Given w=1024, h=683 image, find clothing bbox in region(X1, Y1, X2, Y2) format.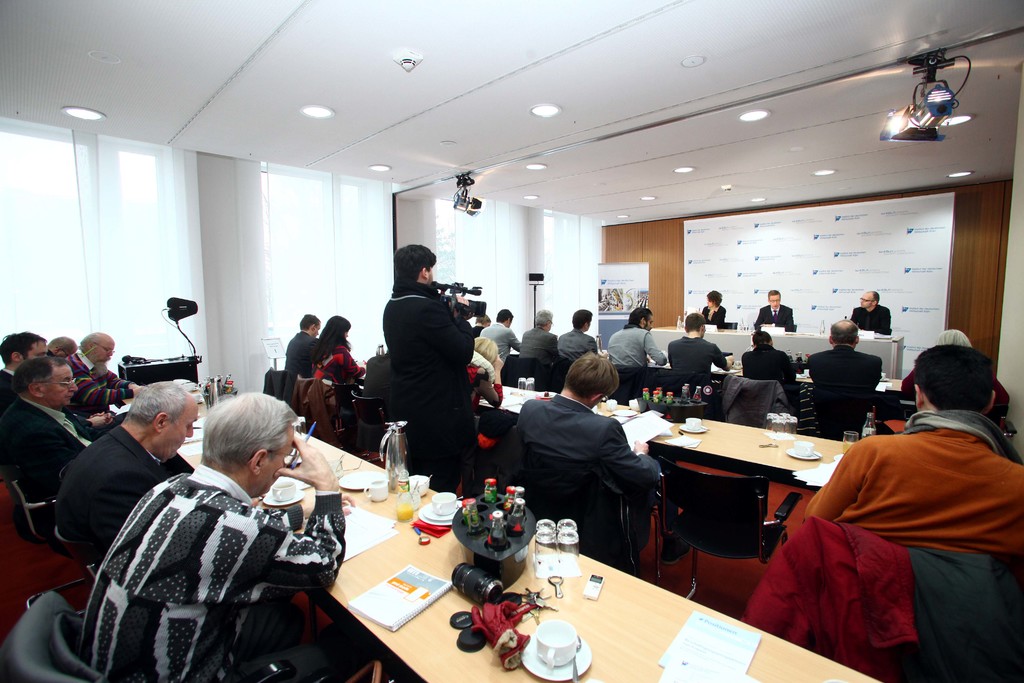
region(482, 315, 518, 362).
